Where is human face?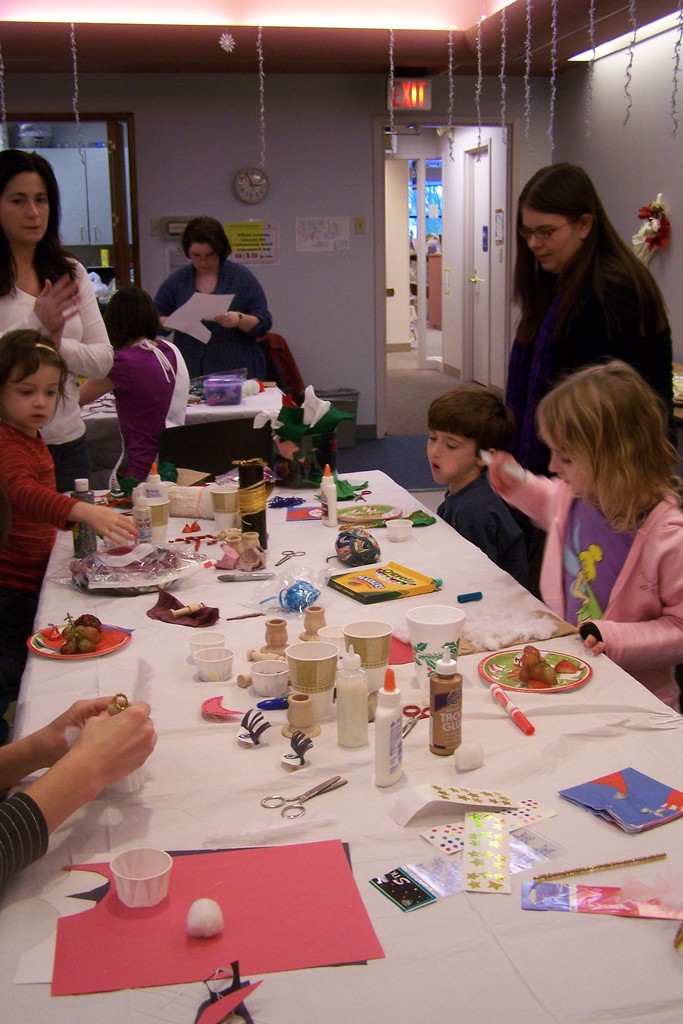
crop(1, 362, 62, 444).
